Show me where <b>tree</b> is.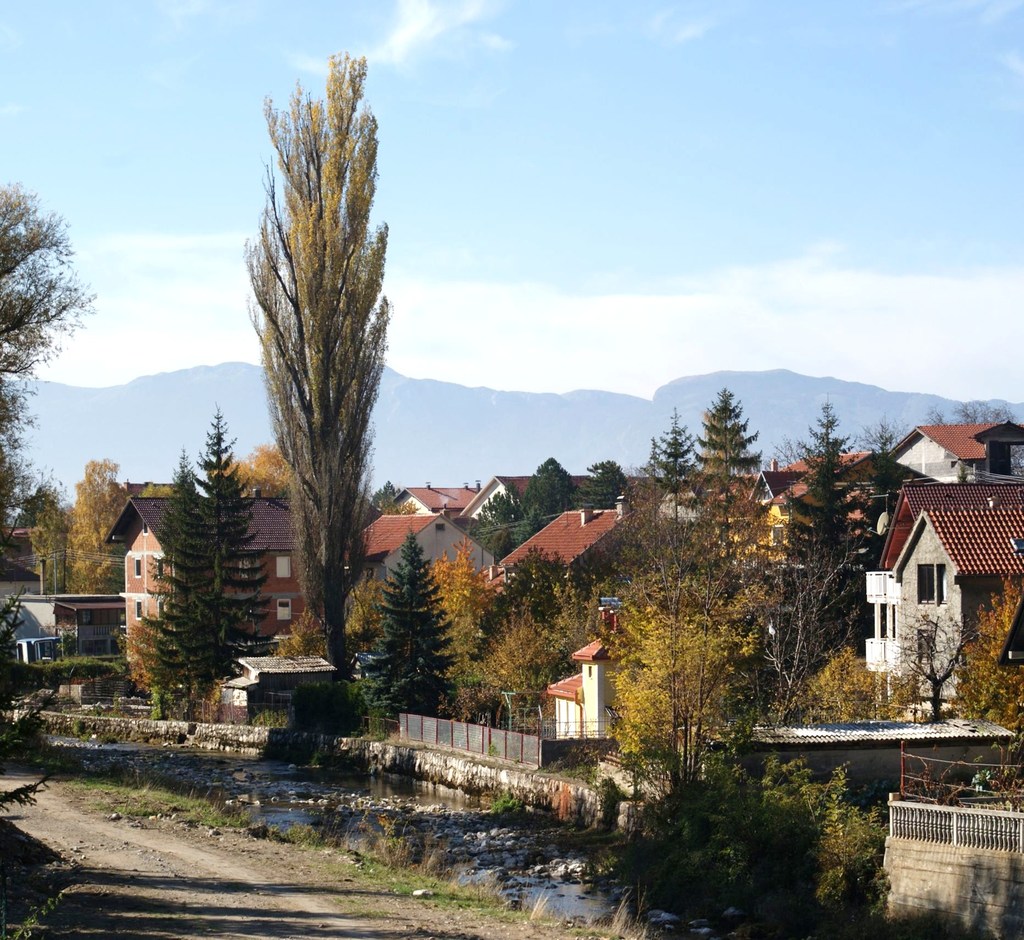
<b>tree</b> is at (left=918, top=407, right=938, bottom=420).
